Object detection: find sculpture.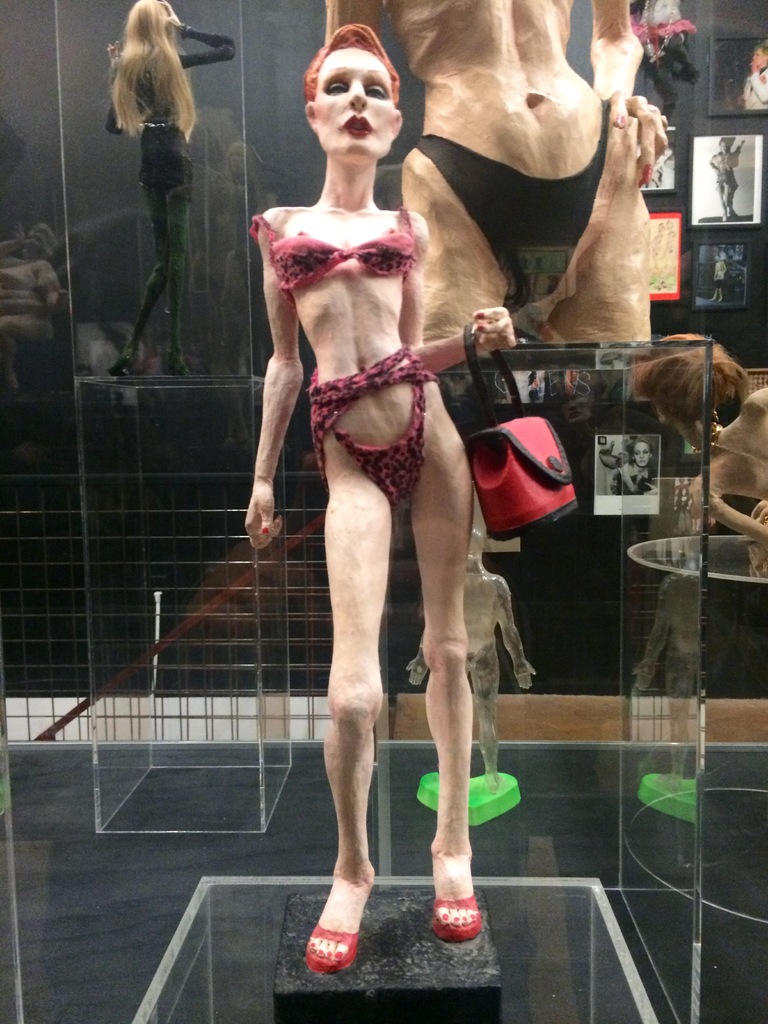
(325,0,670,332).
